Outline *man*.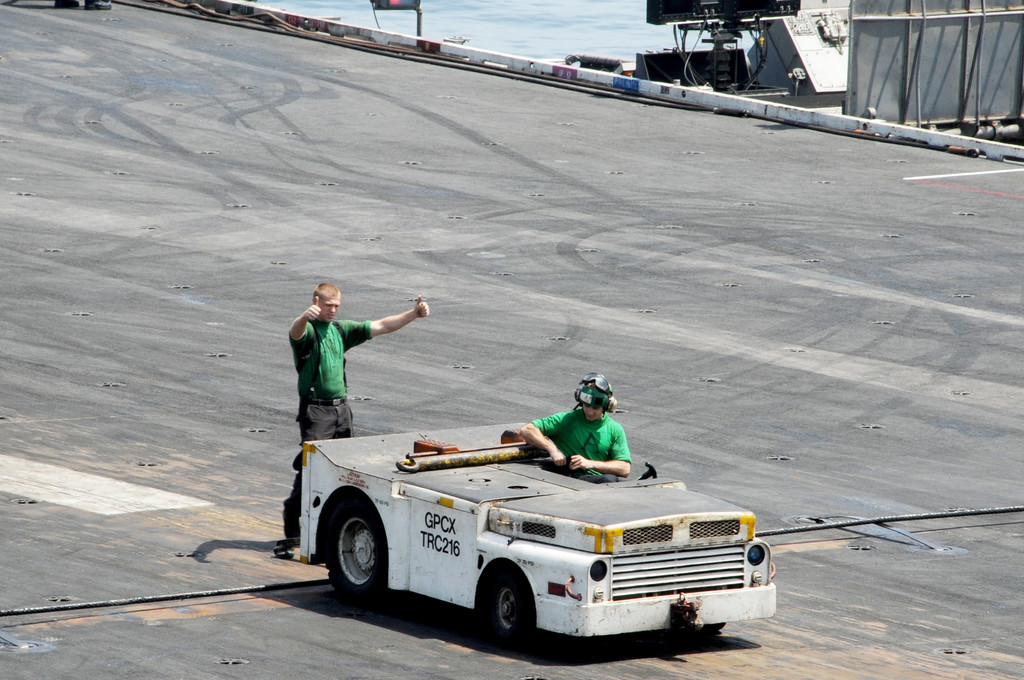
Outline: region(519, 376, 630, 484).
